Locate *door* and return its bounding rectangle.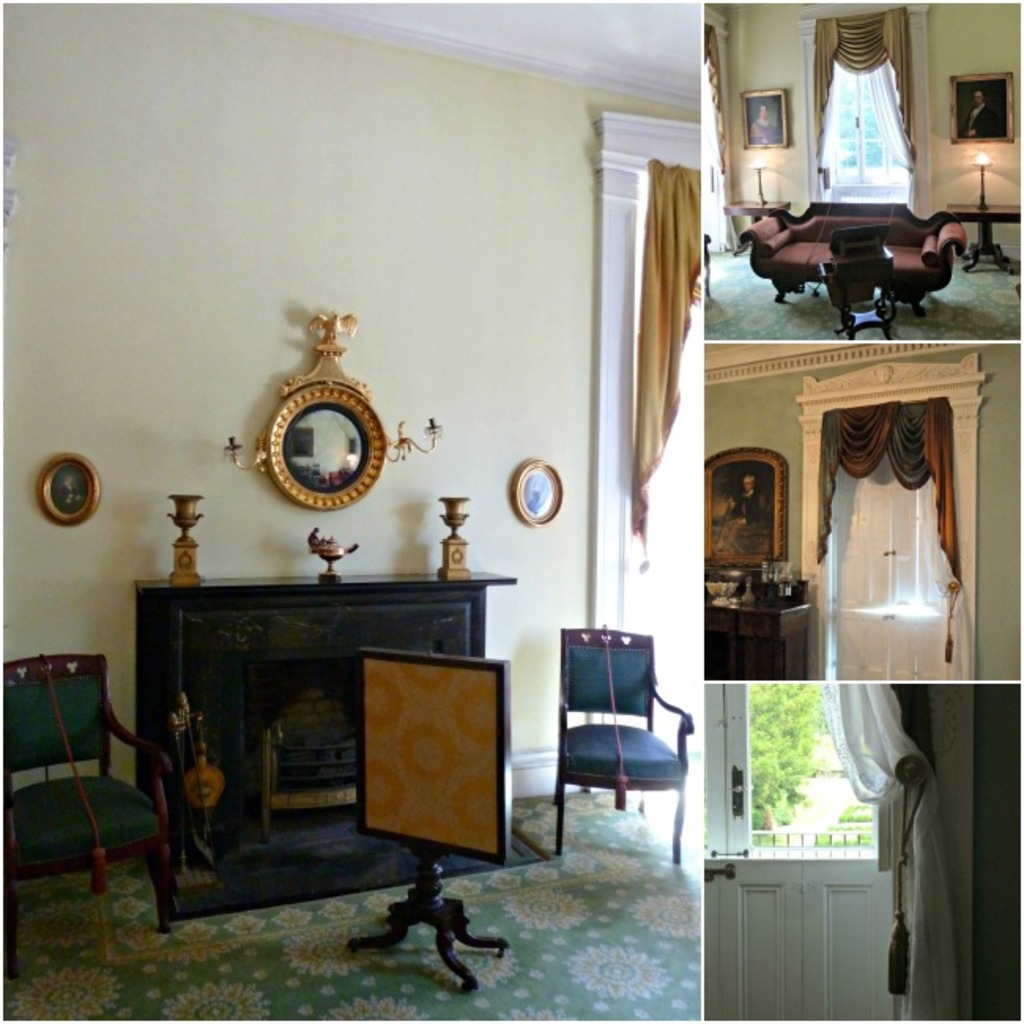
detection(833, 446, 950, 685).
